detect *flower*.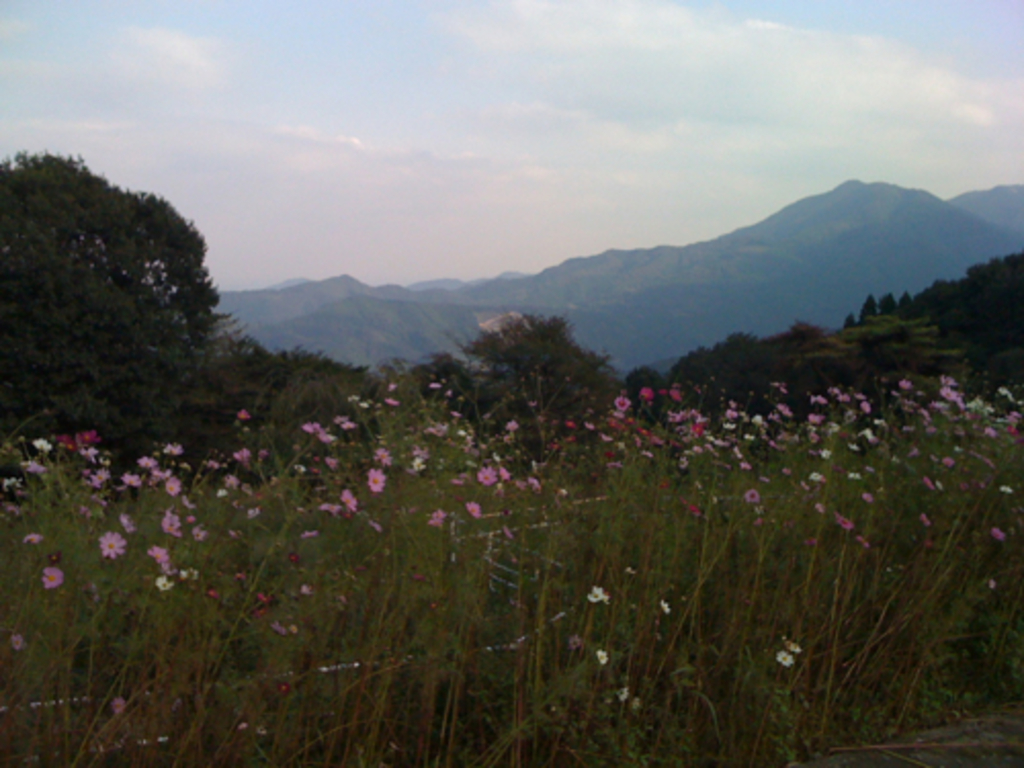
Detected at 0 504 16 518.
